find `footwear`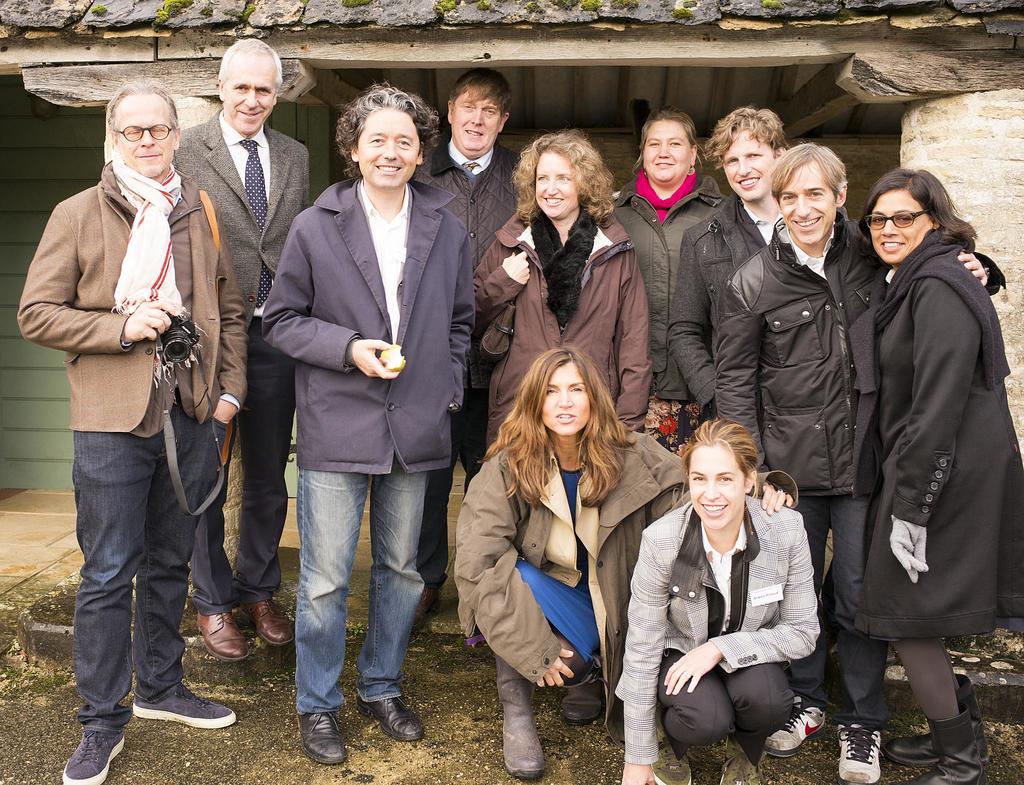
crop(358, 692, 422, 743)
